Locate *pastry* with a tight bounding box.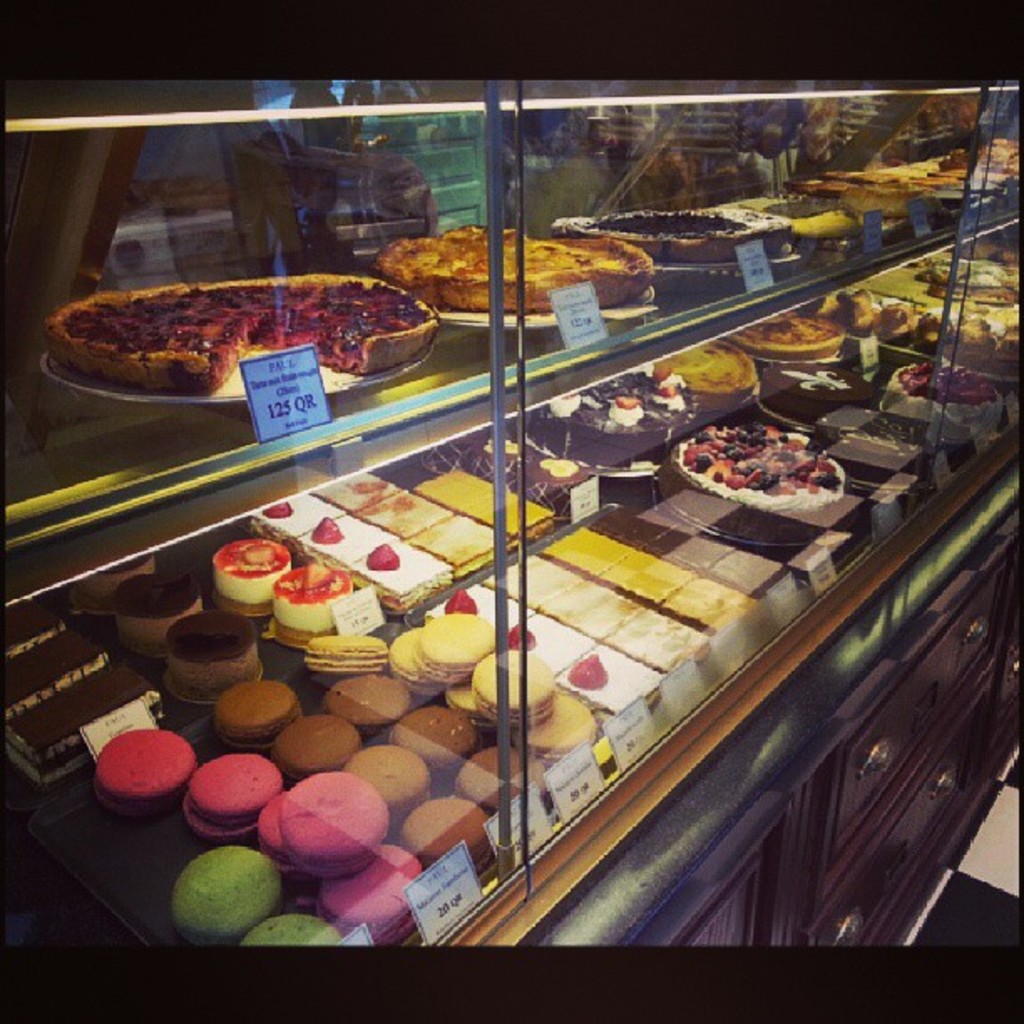
x1=0 y1=627 x2=109 y2=723.
